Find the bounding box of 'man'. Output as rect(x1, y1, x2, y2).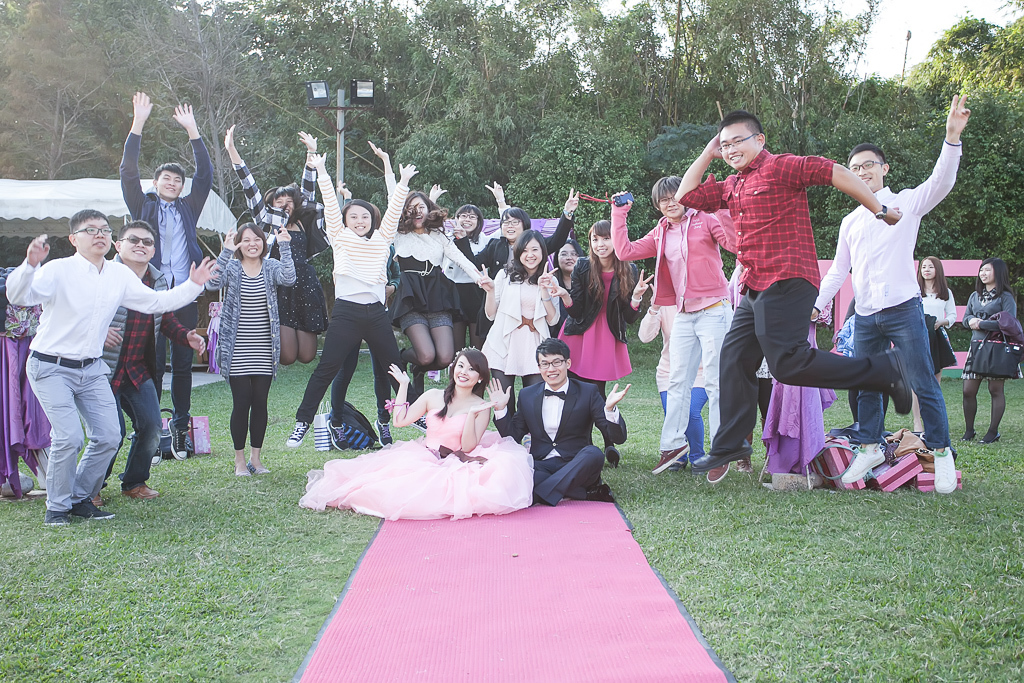
rect(103, 219, 207, 498).
